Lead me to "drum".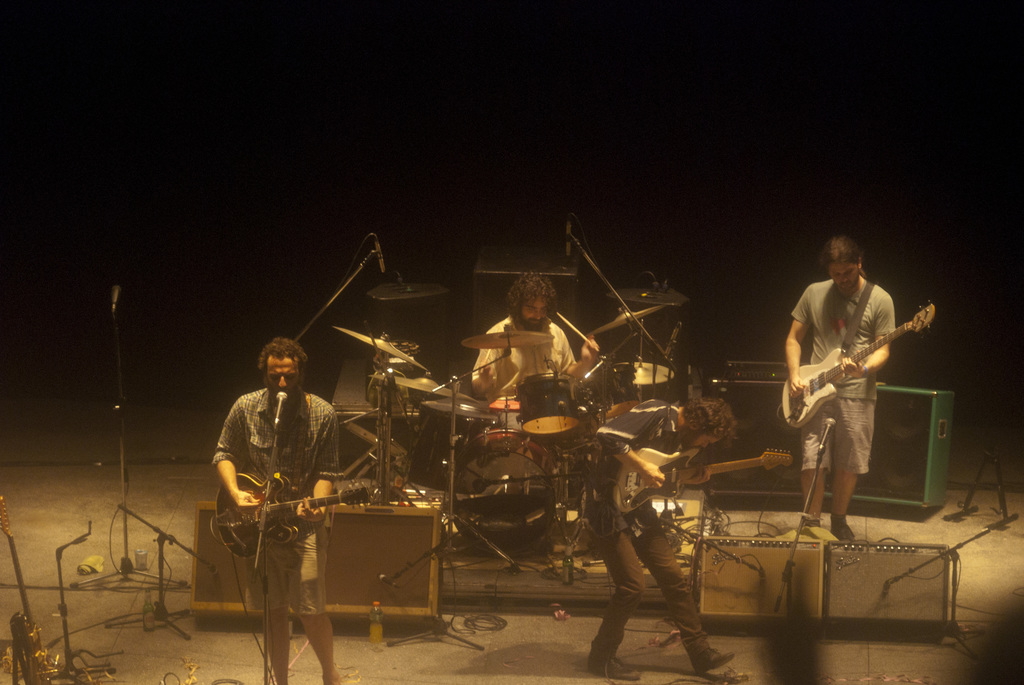
Lead to 514/372/582/436.
